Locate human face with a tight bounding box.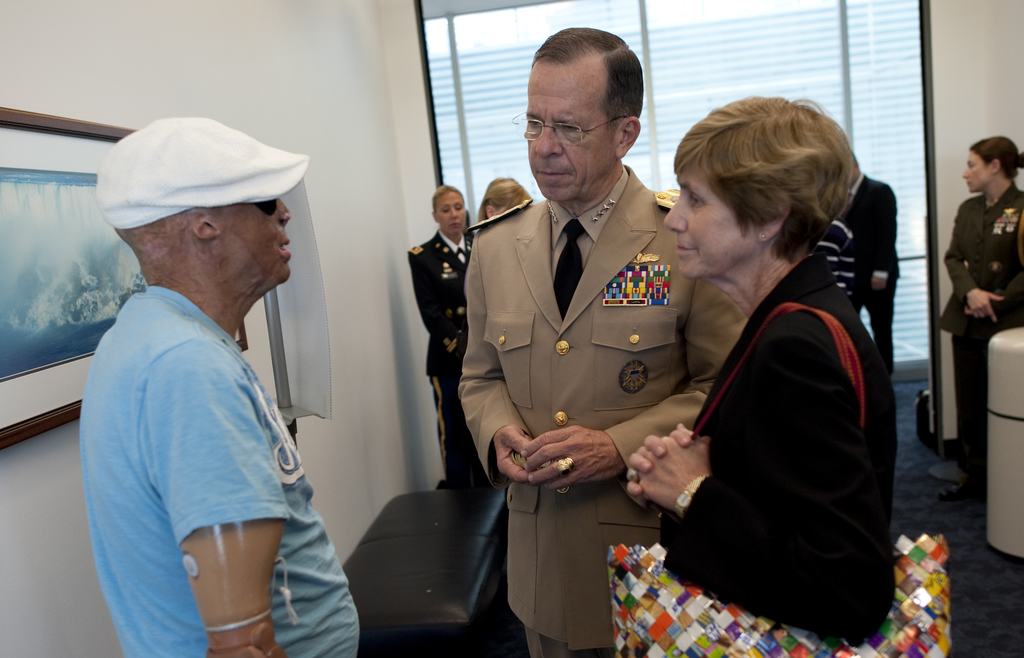
select_region(221, 202, 294, 305).
